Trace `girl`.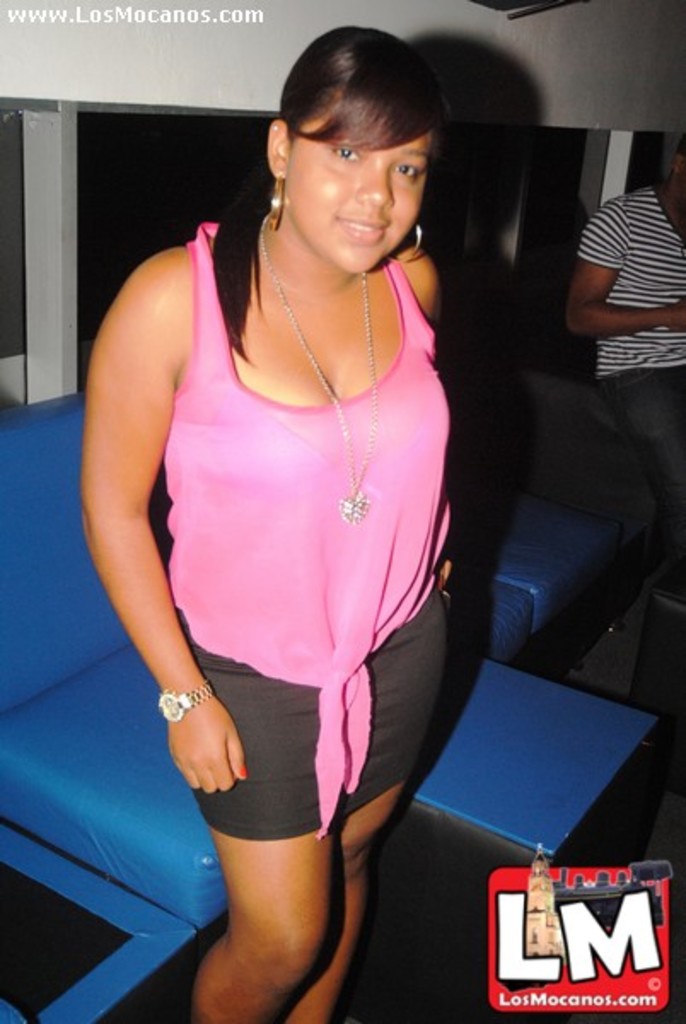
Traced to box(73, 19, 445, 1021).
